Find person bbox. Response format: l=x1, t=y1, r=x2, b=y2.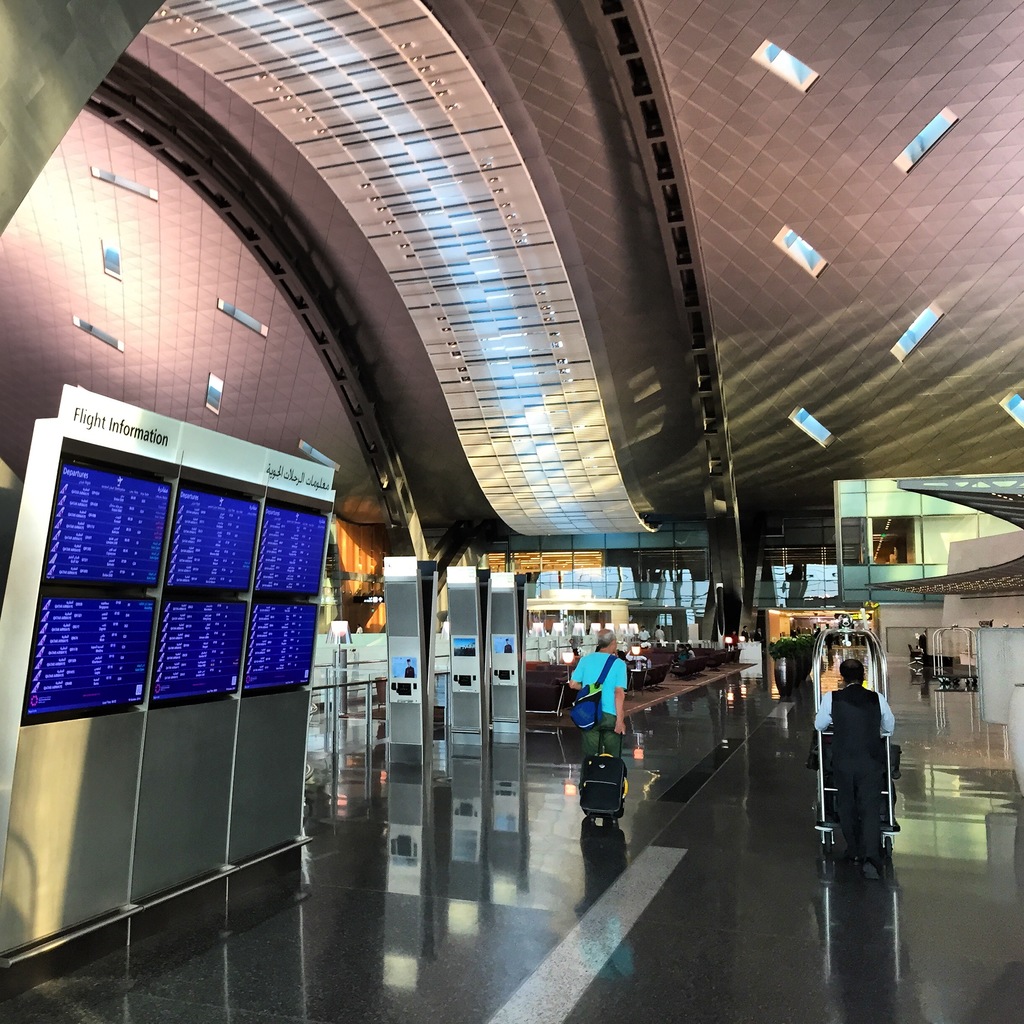
l=675, t=644, r=688, b=665.
